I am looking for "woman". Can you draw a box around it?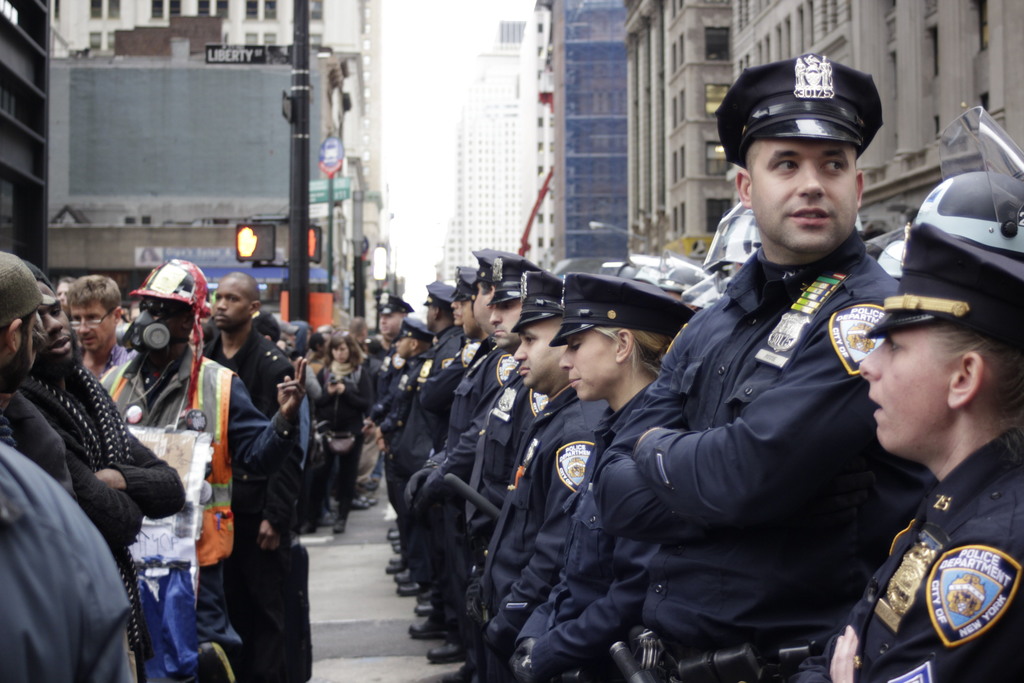
Sure, the bounding box is (left=310, top=327, right=366, bottom=546).
